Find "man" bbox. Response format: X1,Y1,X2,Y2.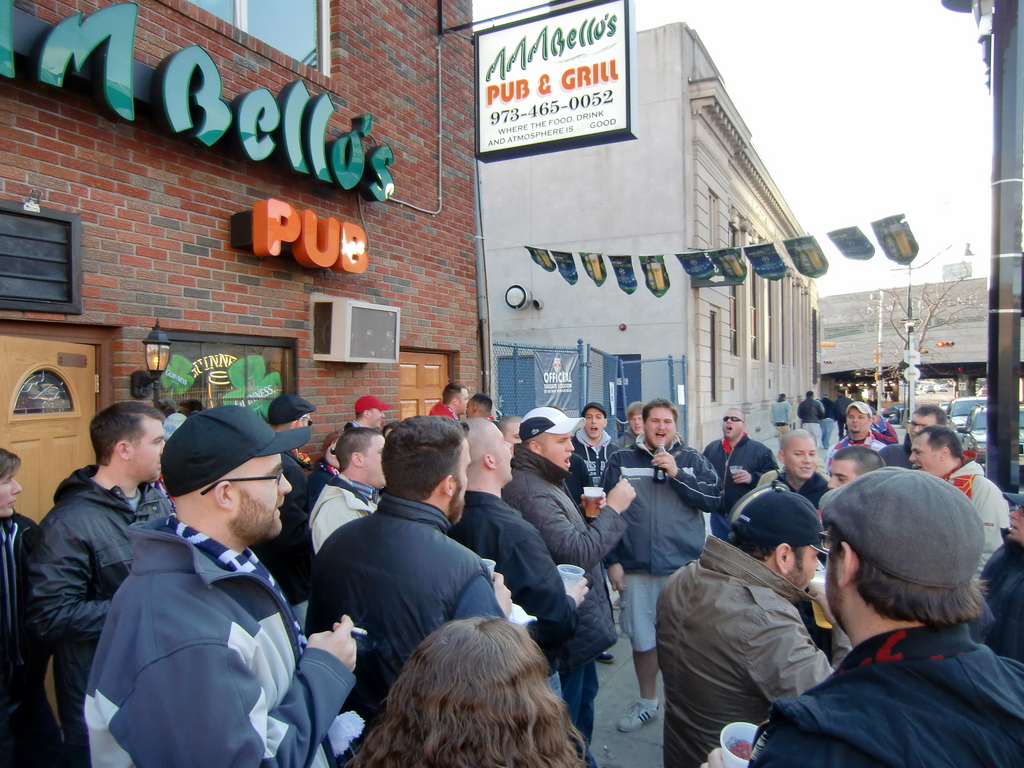
464,390,499,422.
